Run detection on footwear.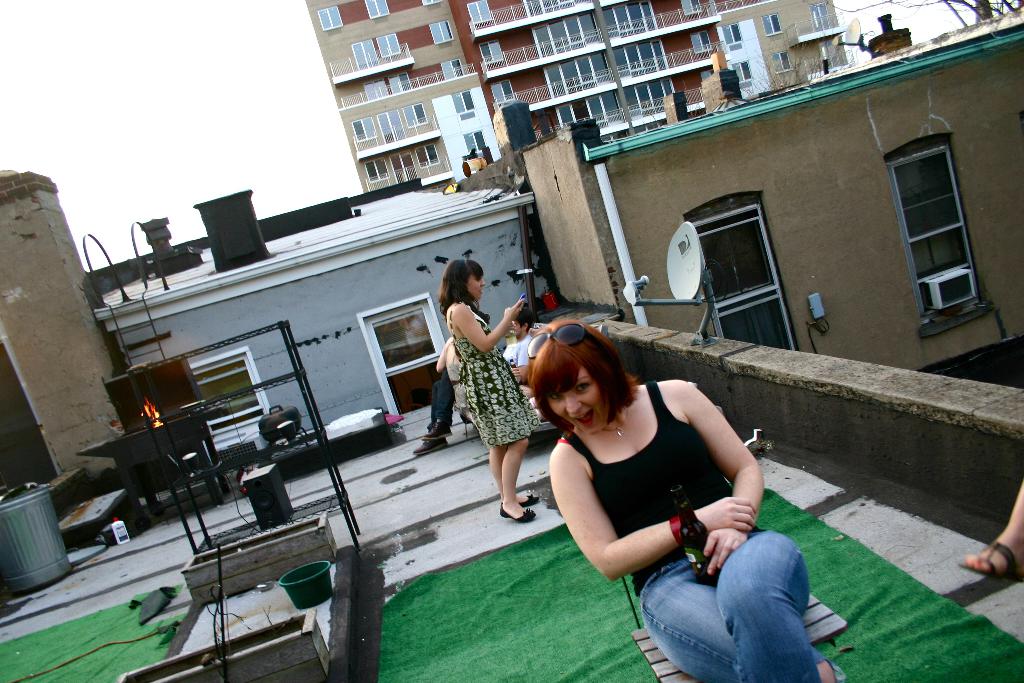
Result: l=411, t=440, r=449, b=454.
